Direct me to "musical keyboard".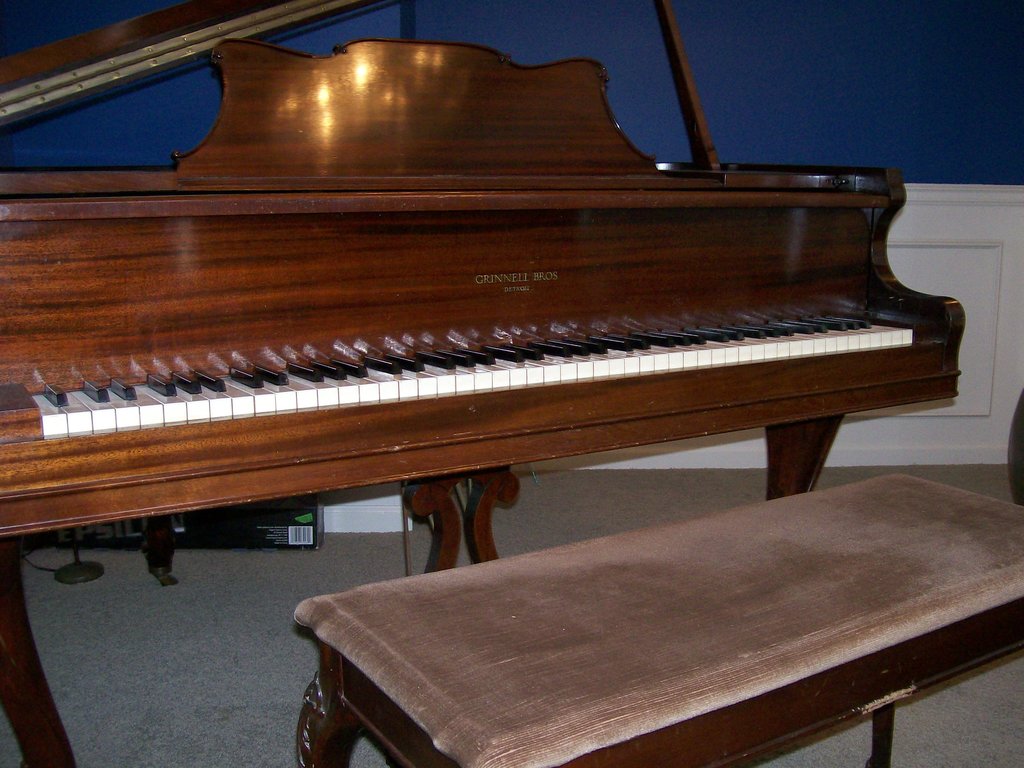
Direction: (left=31, top=313, right=913, bottom=436).
